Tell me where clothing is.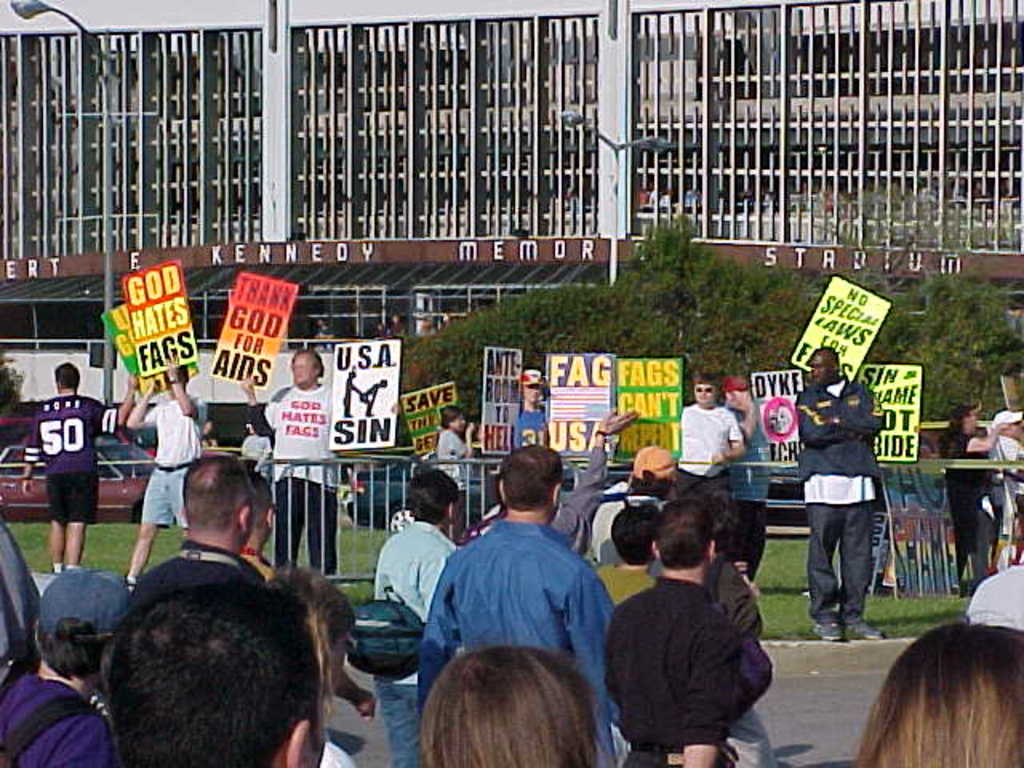
clothing is at x1=517 y1=400 x2=549 y2=450.
